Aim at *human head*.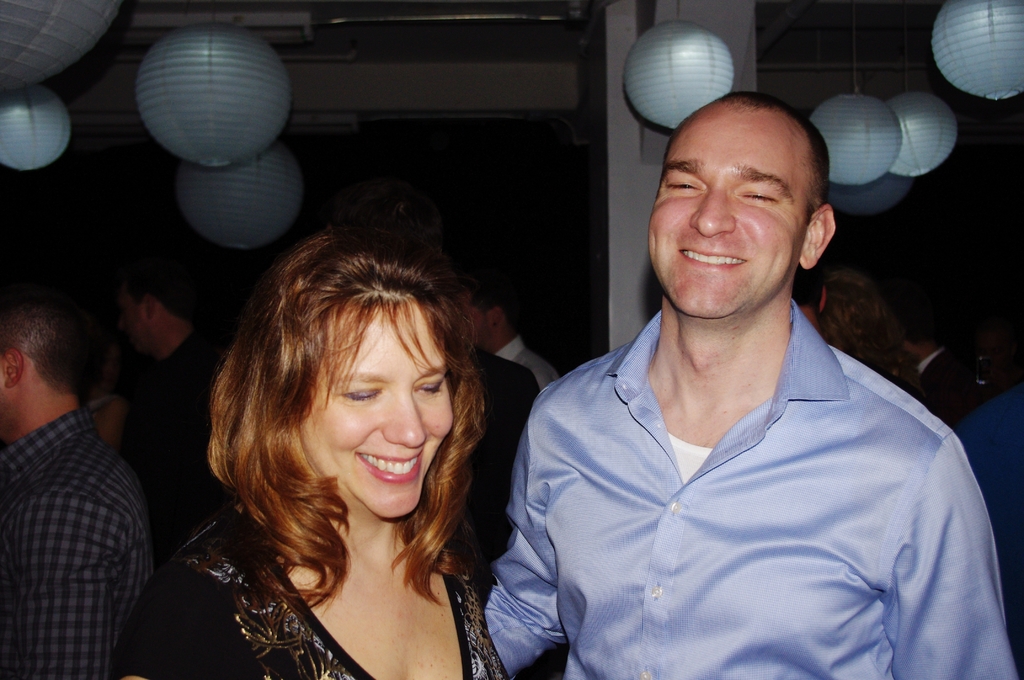
Aimed at [x1=0, y1=265, x2=90, y2=432].
